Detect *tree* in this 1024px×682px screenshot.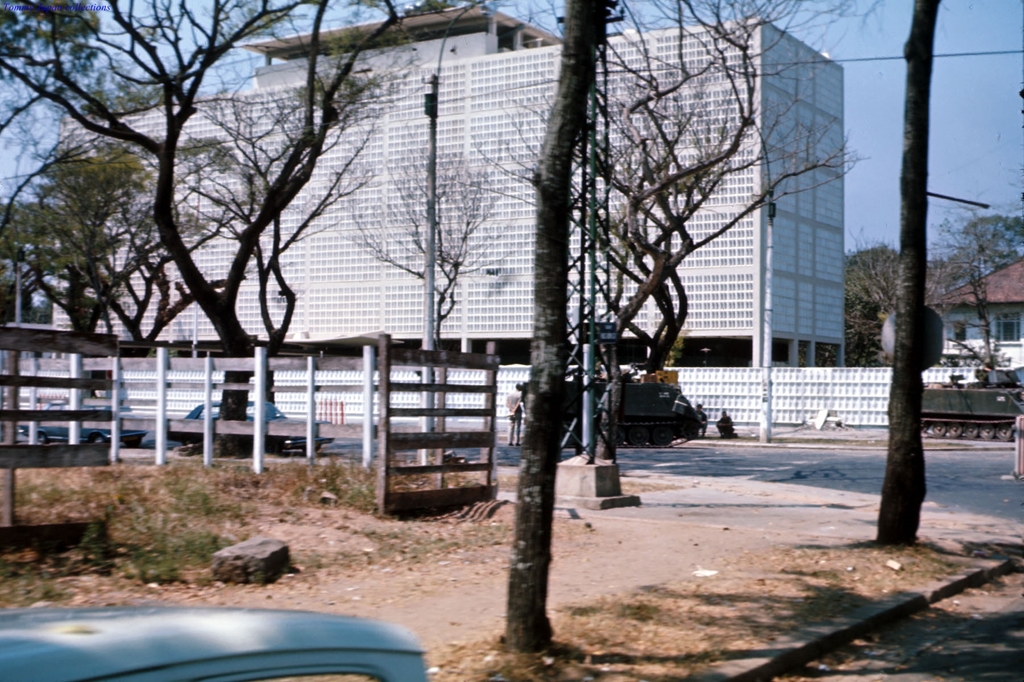
Detection: bbox=[876, 0, 943, 546].
